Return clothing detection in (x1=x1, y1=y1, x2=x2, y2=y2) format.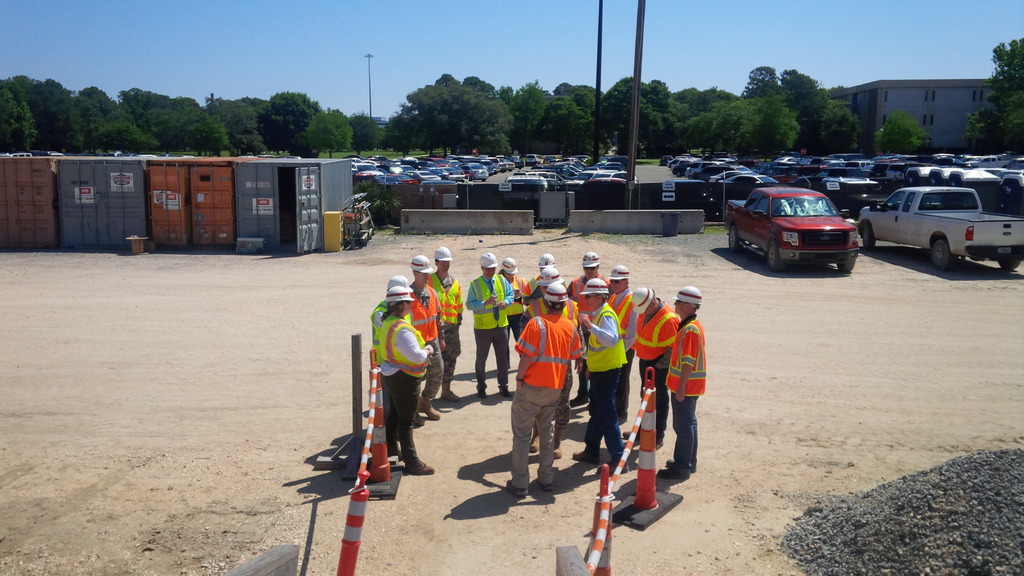
(x1=512, y1=312, x2=582, y2=488).
